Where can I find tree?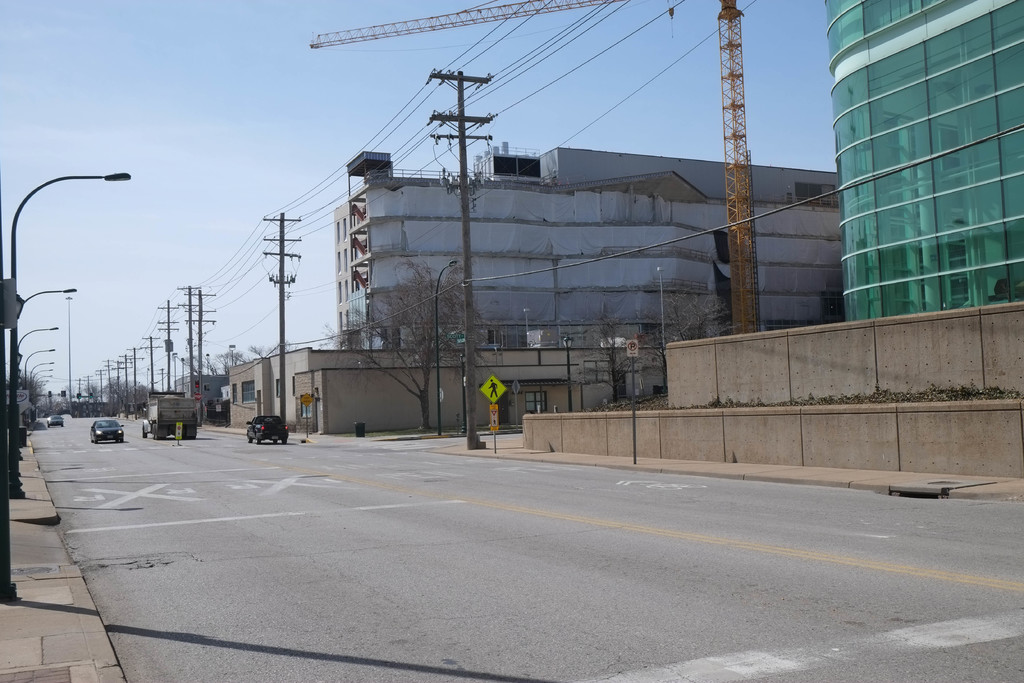
You can find it at detection(316, 249, 492, 427).
